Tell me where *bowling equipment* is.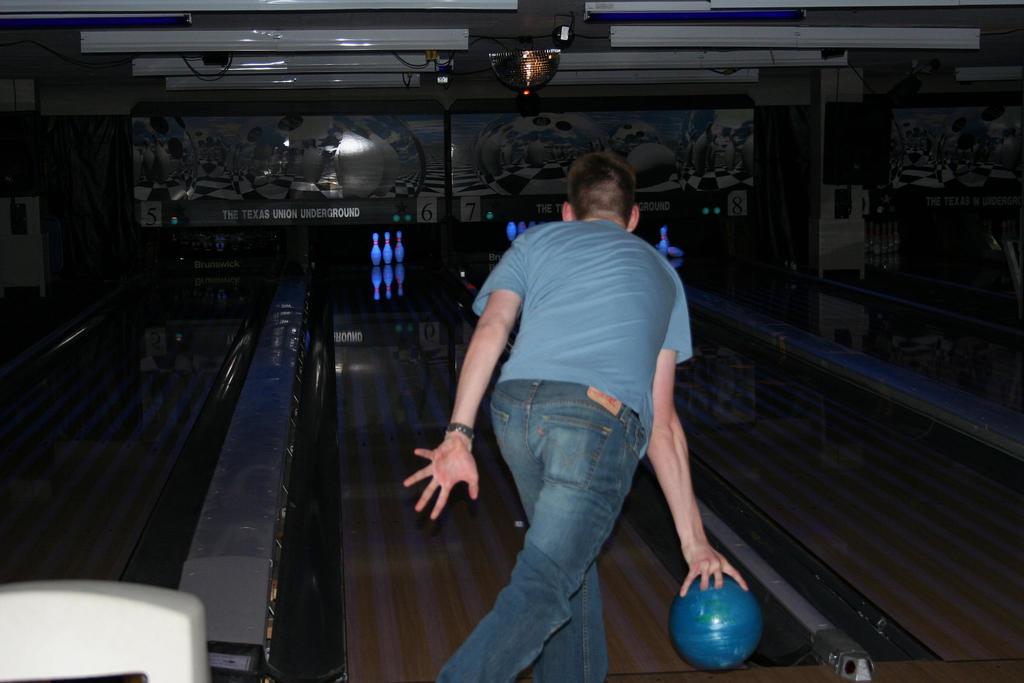
*bowling equipment* is at (385,231,393,266).
